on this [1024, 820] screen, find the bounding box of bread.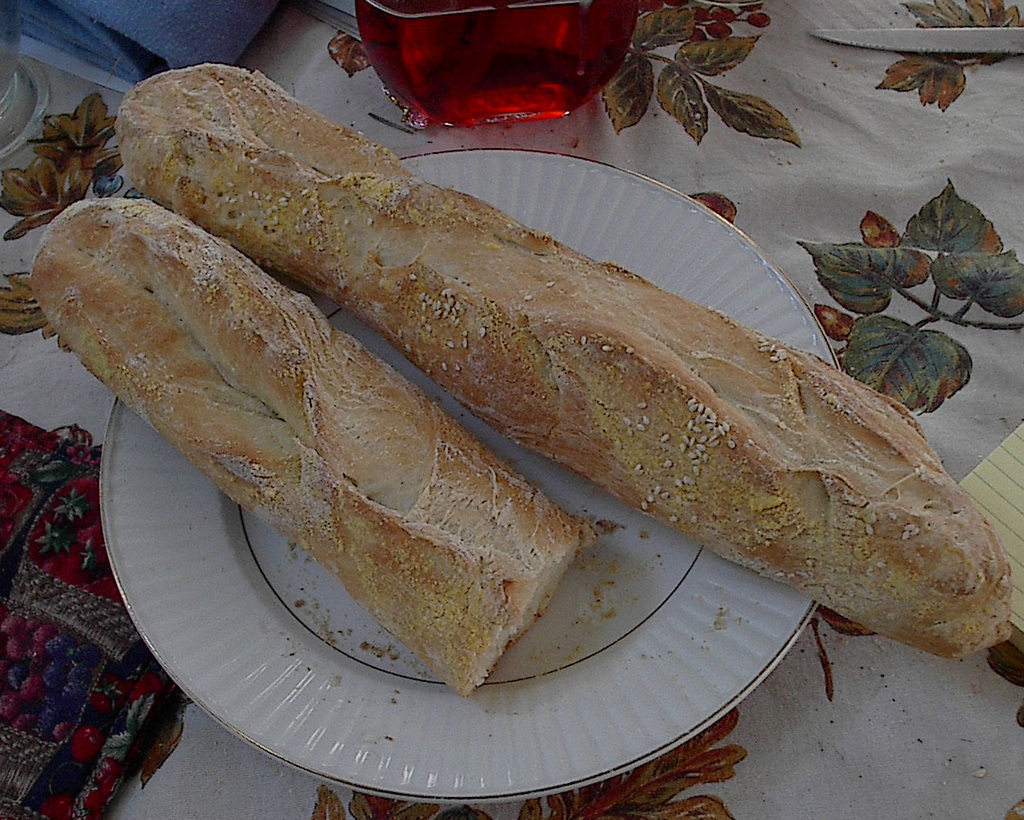
Bounding box: x1=27 y1=194 x2=602 y2=702.
